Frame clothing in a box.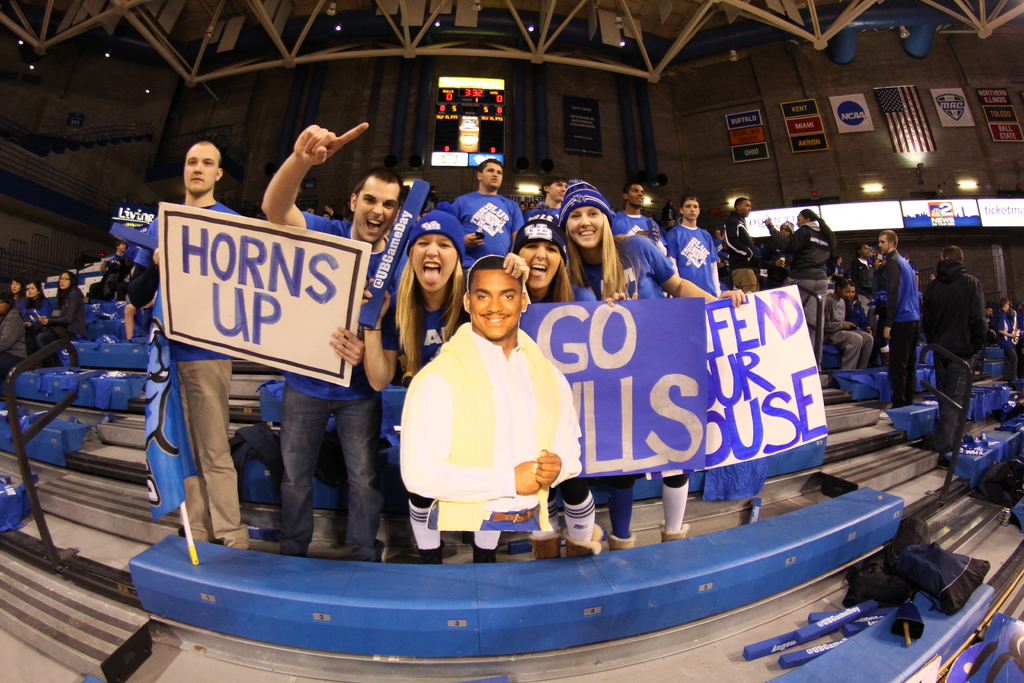
<region>848, 299, 868, 333</region>.
